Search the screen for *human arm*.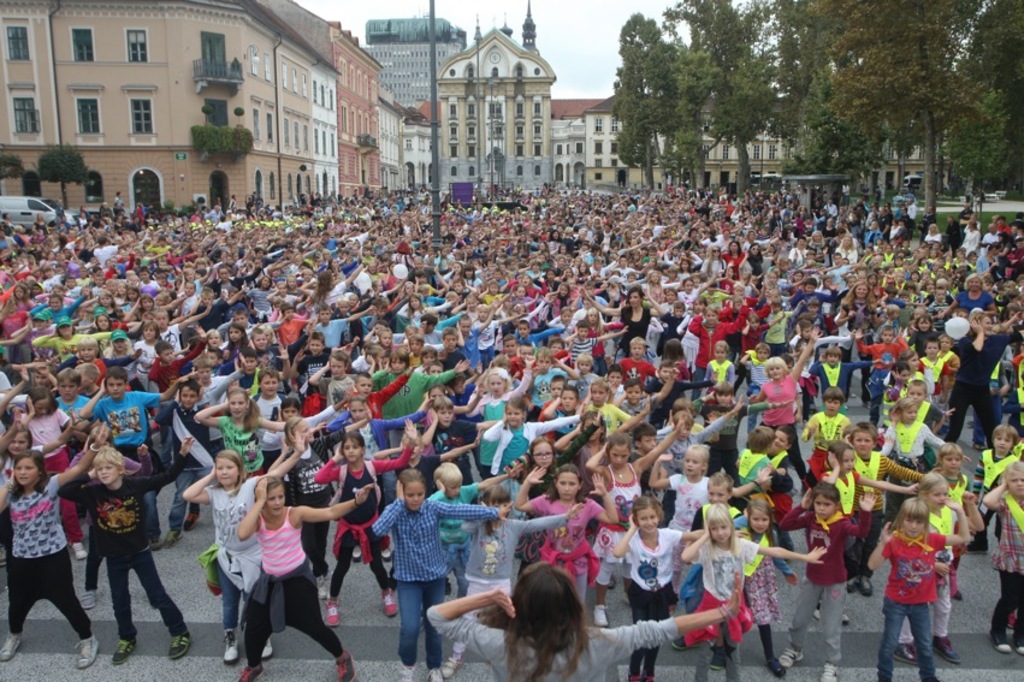
Found at x1=886 y1=455 x2=927 y2=484.
